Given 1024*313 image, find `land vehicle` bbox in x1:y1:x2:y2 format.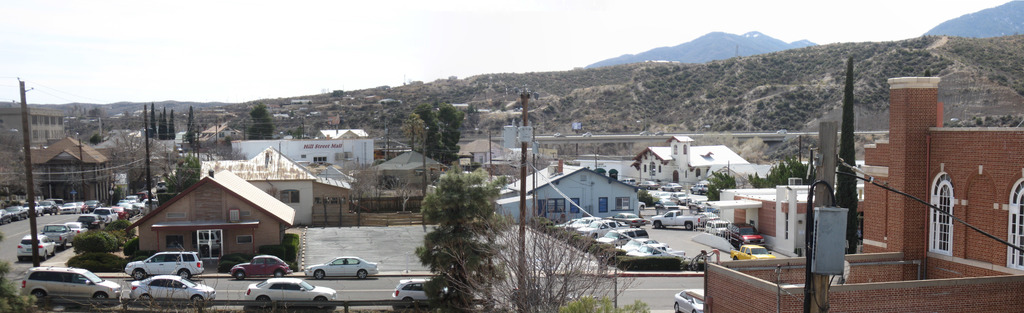
648:205:707:232.
